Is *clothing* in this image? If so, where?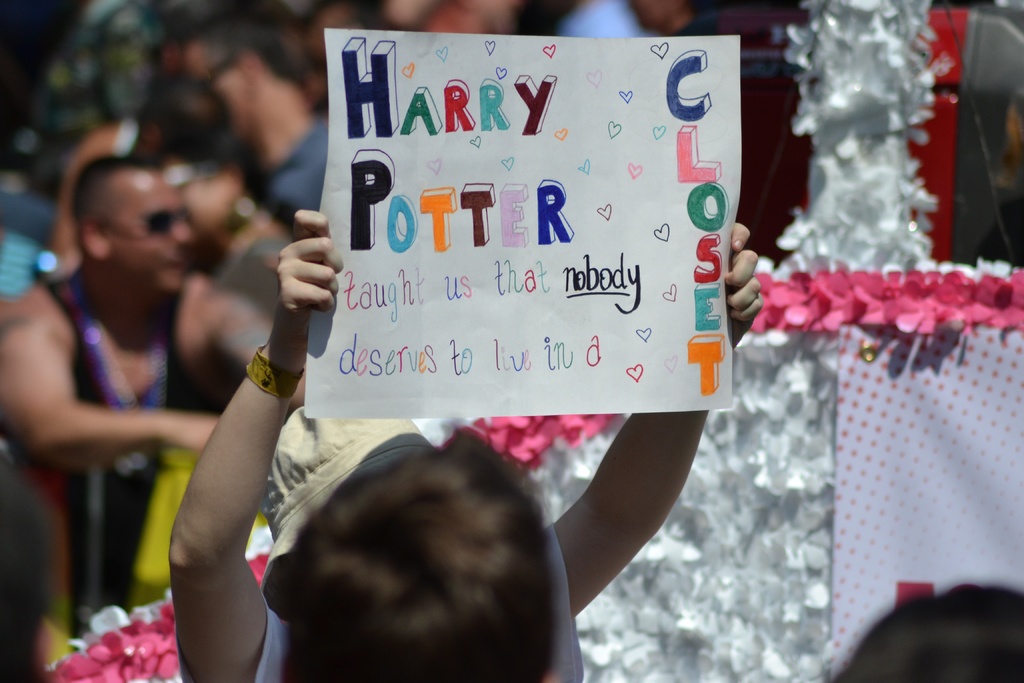
Yes, at box=[174, 523, 584, 682].
